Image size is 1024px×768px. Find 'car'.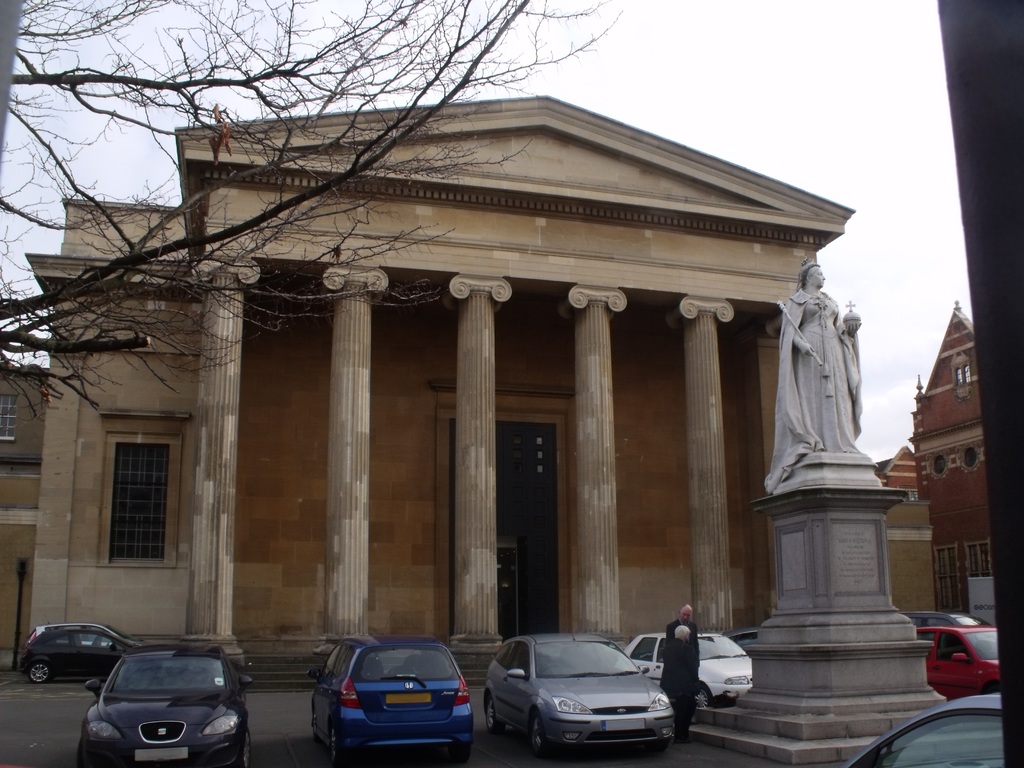
{"left": 625, "top": 630, "right": 753, "bottom": 709}.
